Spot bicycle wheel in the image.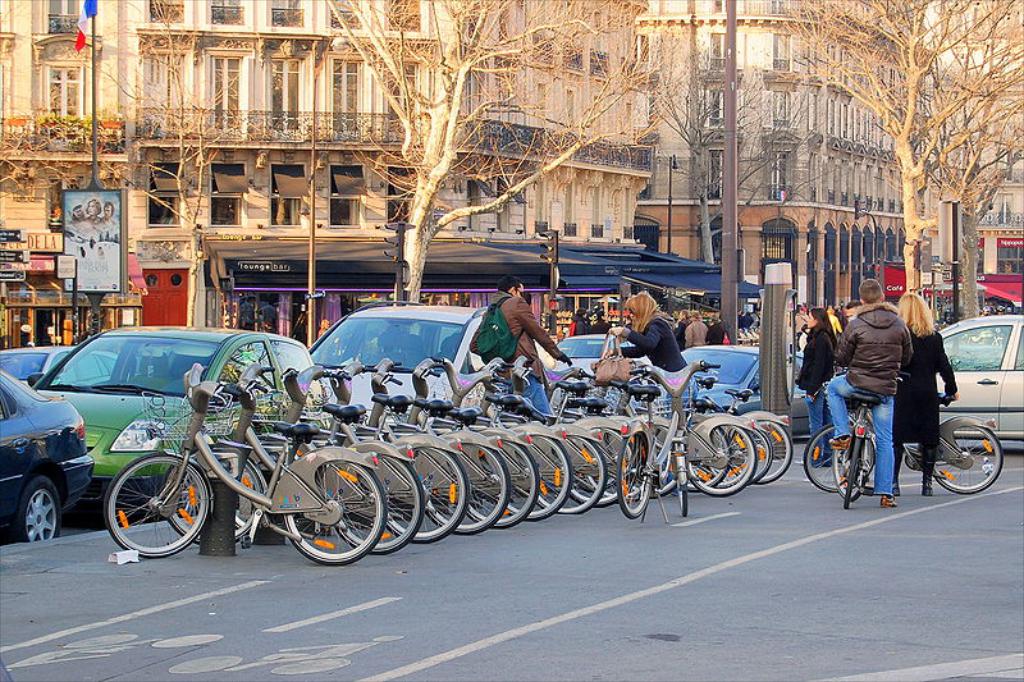
bicycle wheel found at 673/450/692/519.
